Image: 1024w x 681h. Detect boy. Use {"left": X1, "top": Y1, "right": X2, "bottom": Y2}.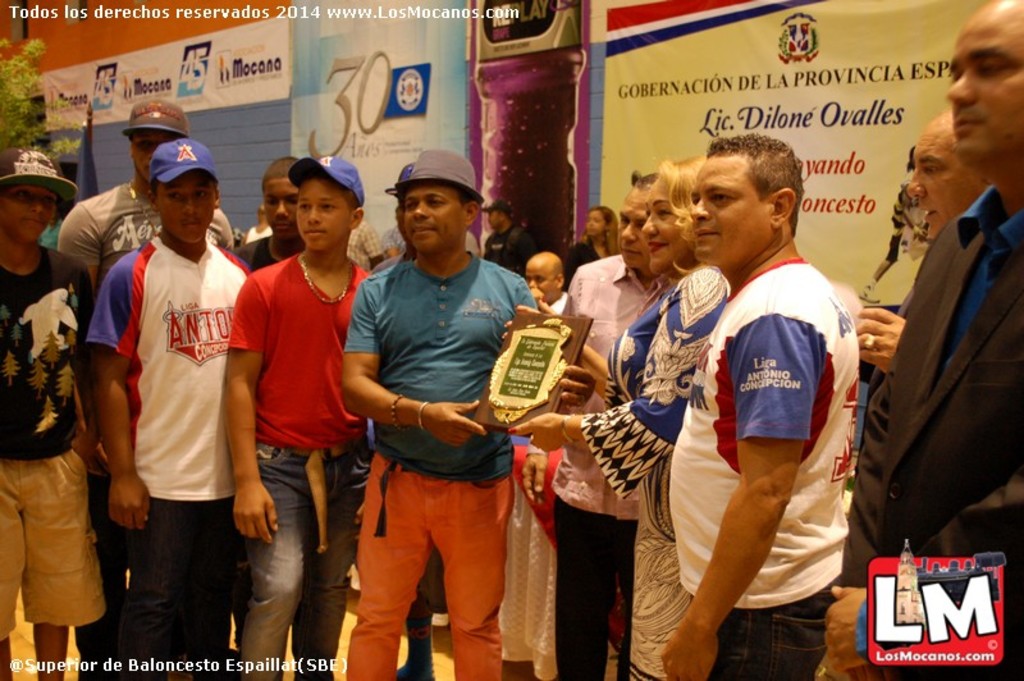
{"left": 91, "top": 136, "right": 253, "bottom": 680}.
